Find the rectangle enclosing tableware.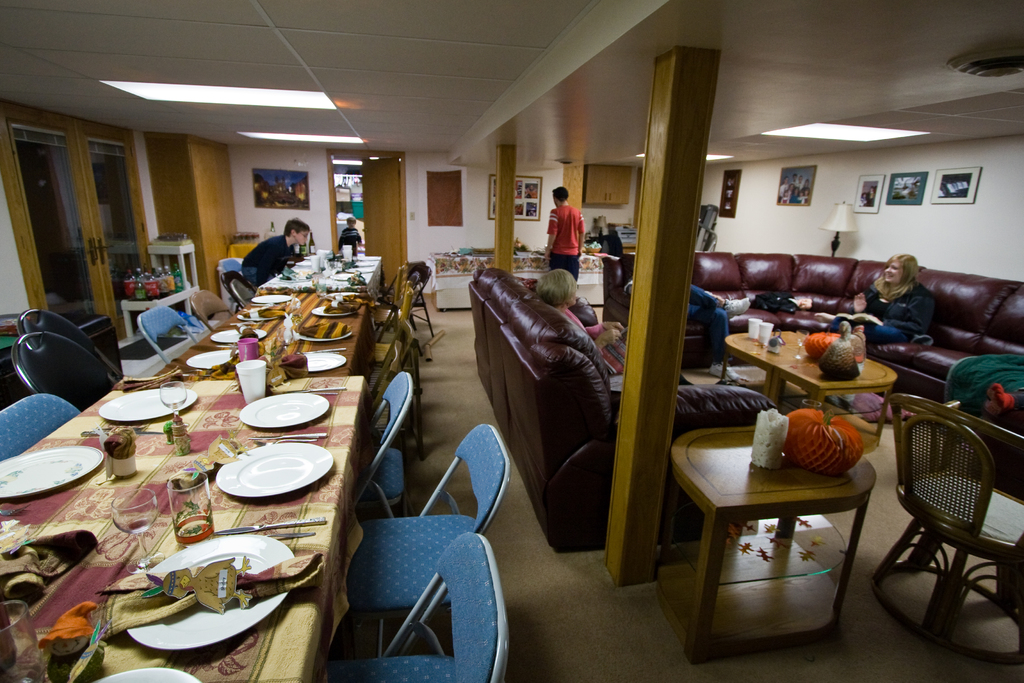
{"x1": 246, "y1": 292, "x2": 298, "y2": 302}.
